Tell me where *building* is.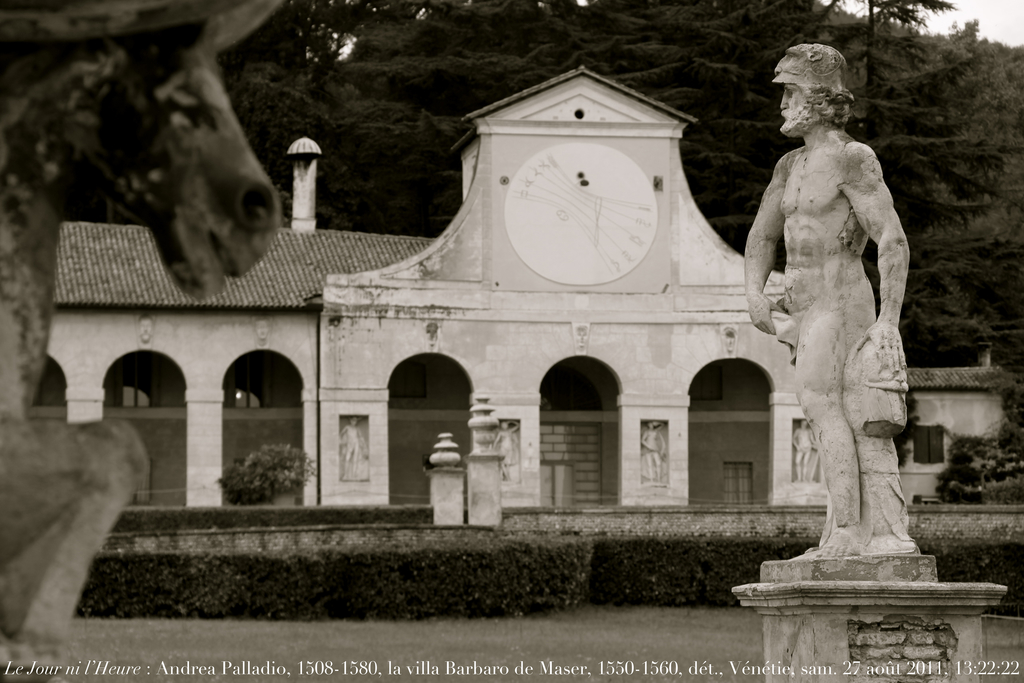
*building* is at (28, 64, 1018, 531).
